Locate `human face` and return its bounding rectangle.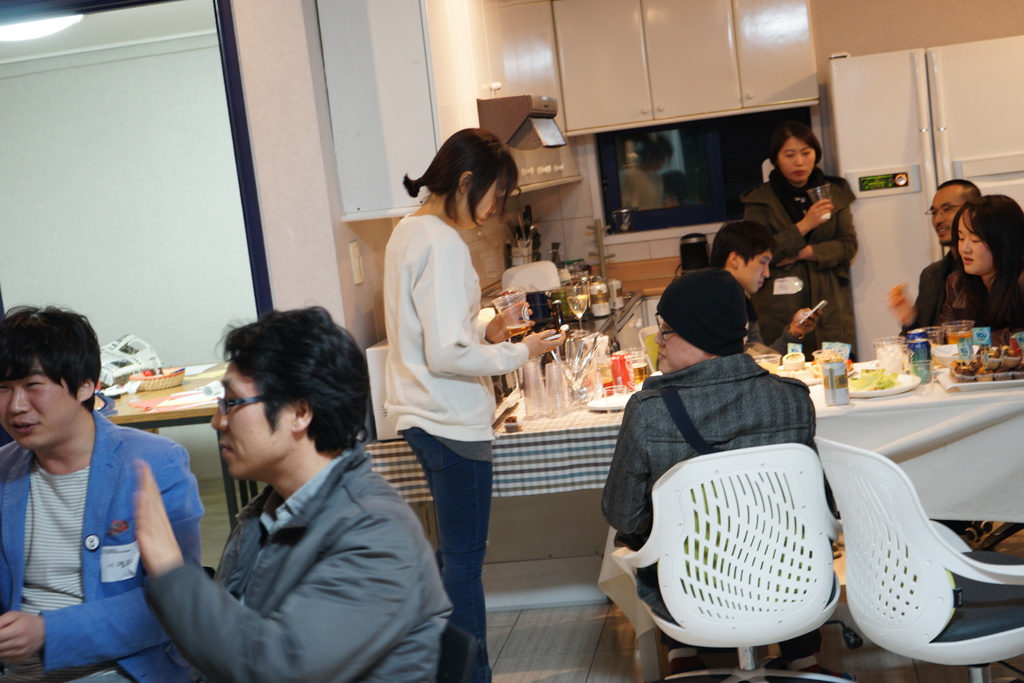
(x1=0, y1=355, x2=78, y2=454).
